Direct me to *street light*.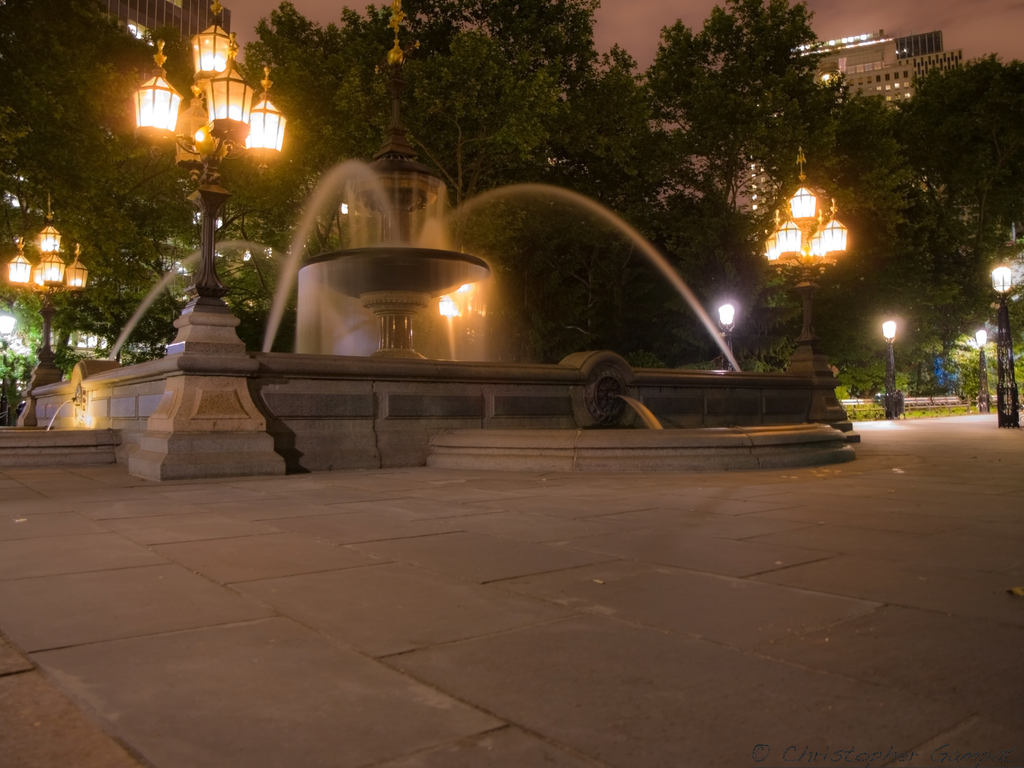
Direction: (left=996, top=263, right=1023, bottom=436).
